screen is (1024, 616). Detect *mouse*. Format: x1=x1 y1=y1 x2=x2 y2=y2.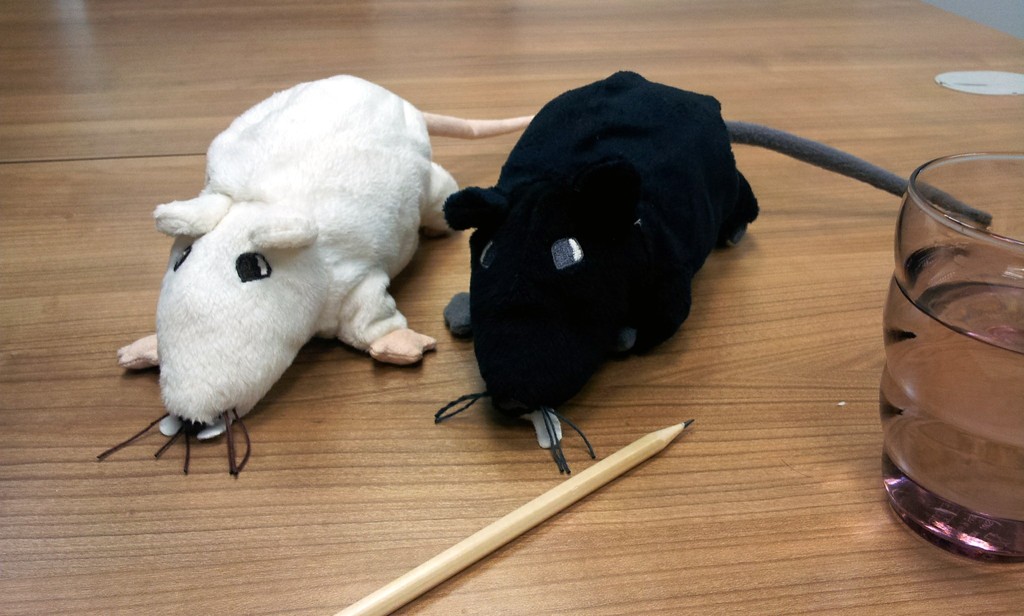
x1=431 y1=70 x2=993 y2=473.
